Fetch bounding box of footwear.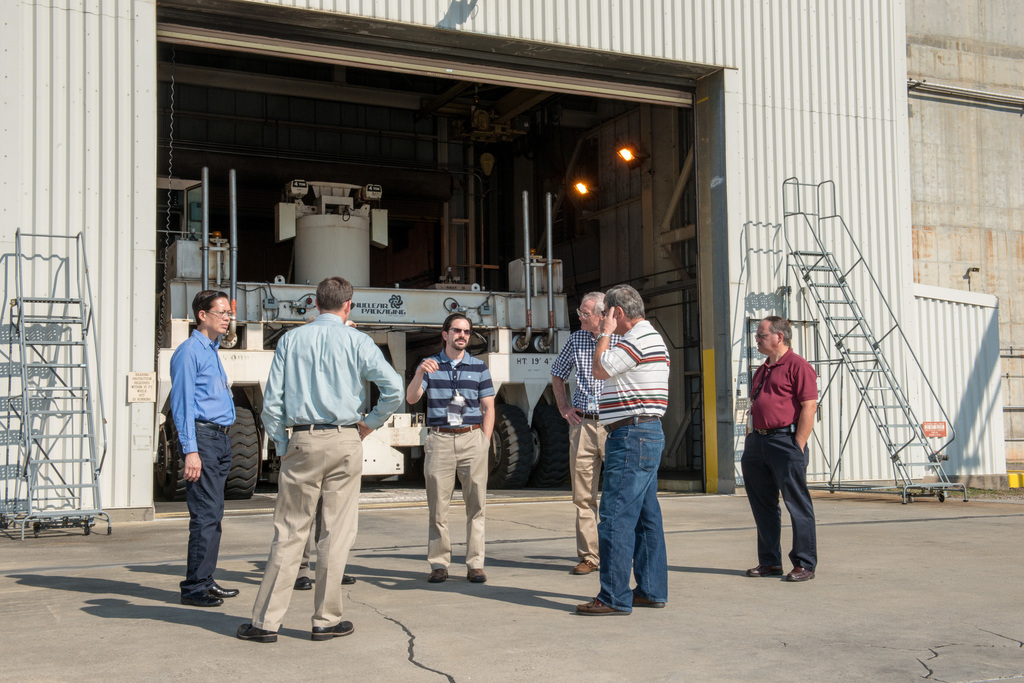
Bbox: bbox=(746, 564, 785, 577).
